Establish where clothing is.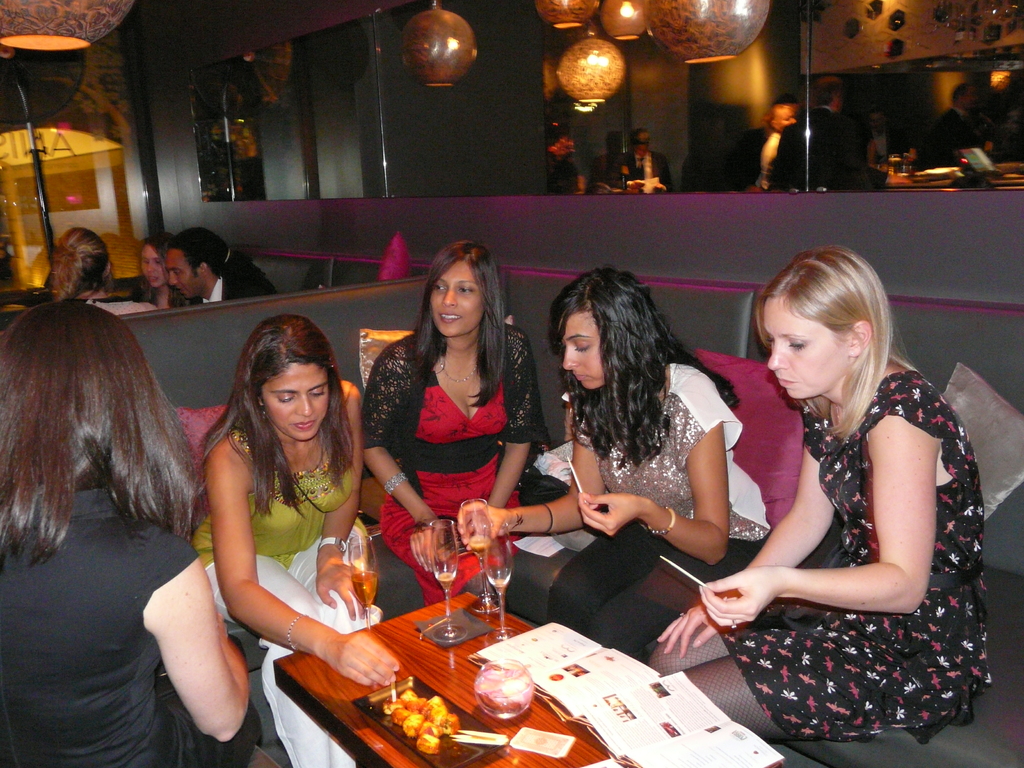
Established at left=352, top=327, right=540, bottom=591.
